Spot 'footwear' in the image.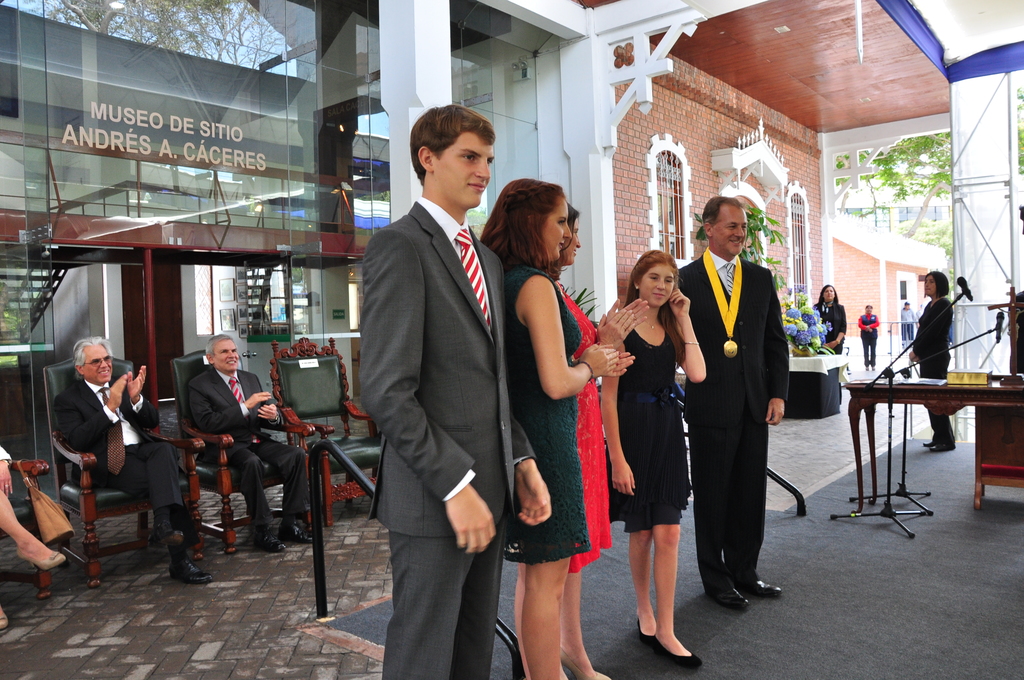
'footwear' found at bbox(925, 441, 935, 451).
